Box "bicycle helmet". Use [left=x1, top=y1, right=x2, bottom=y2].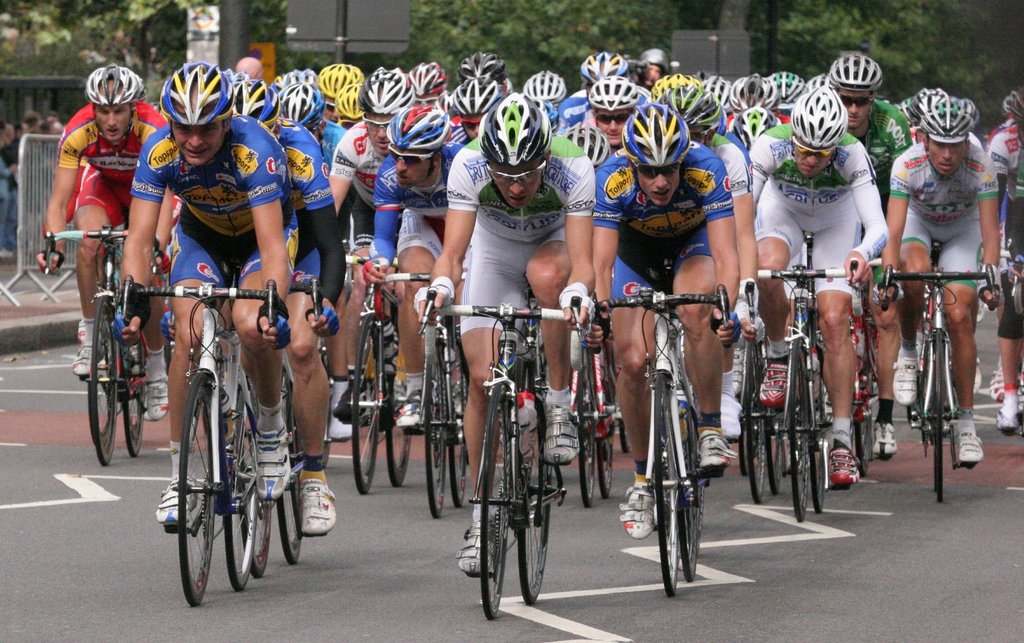
[left=379, top=95, right=450, bottom=165].
